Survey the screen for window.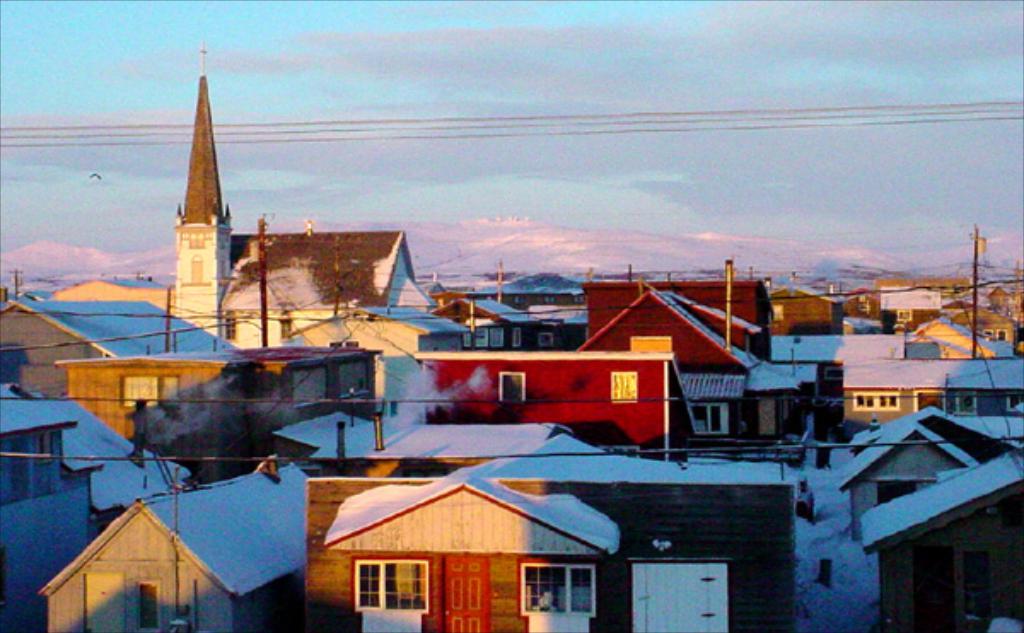
Survey found: <region>280, 307, 294, 340</region>.
